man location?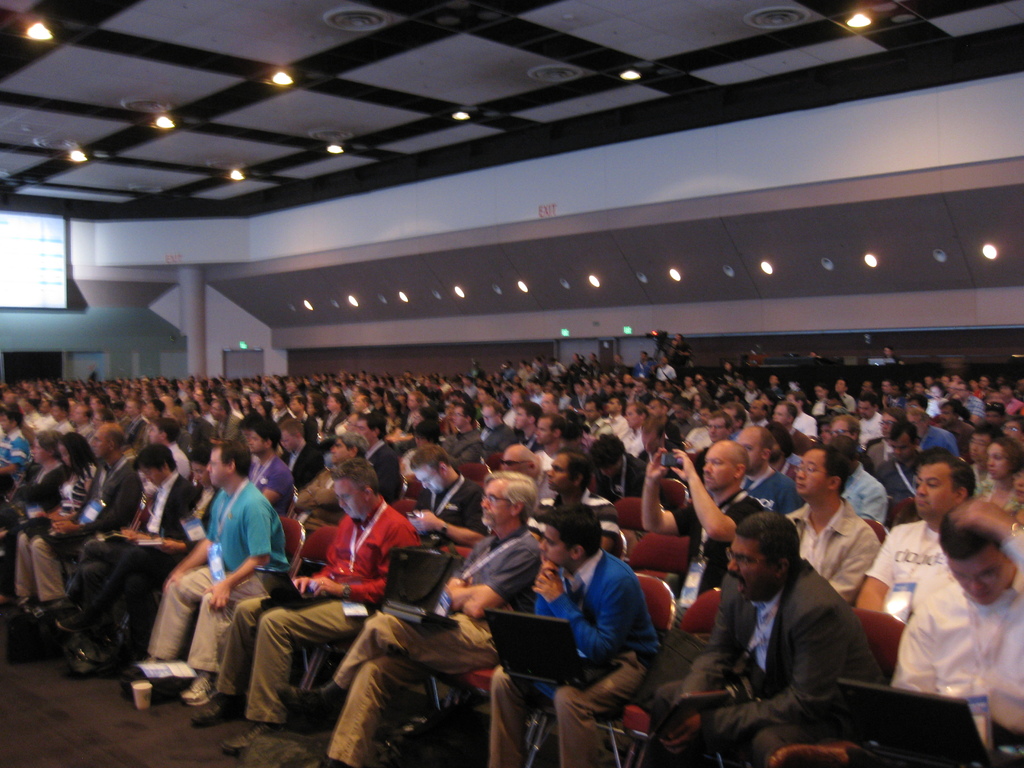
pyautogui.locateOnScreen(826, 415, 861, 442)
